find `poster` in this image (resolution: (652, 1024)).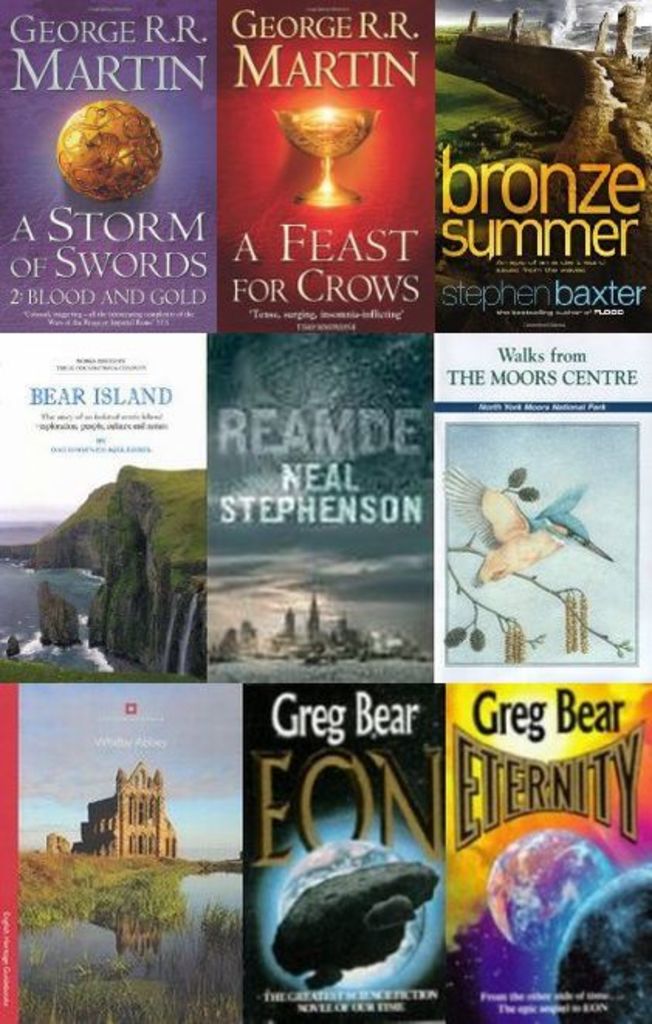
left=0, top=0, right=650, bottom=1022.
